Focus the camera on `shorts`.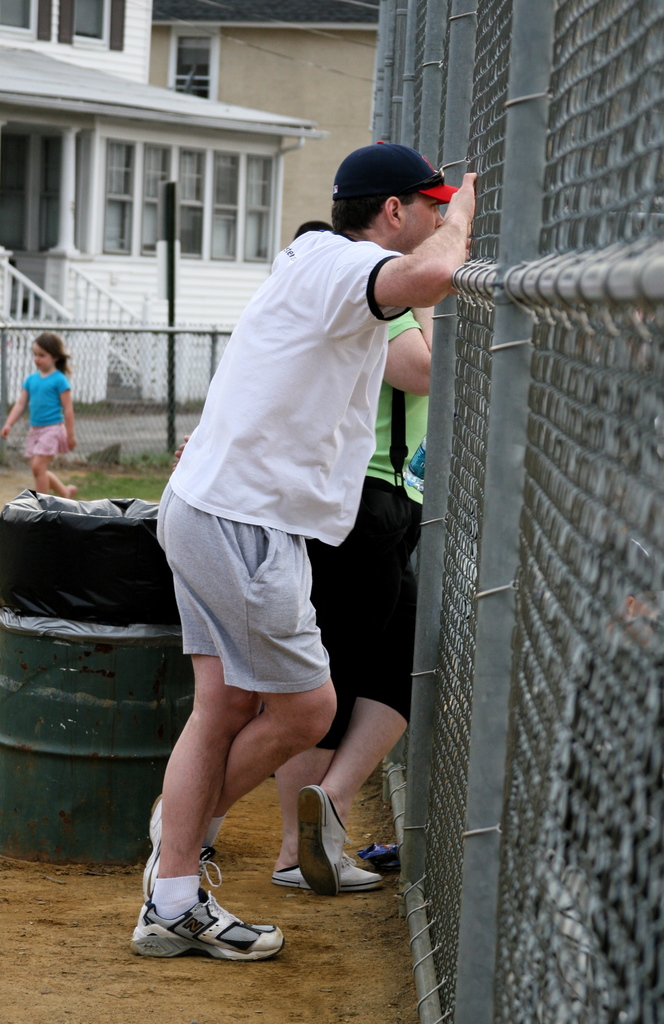
Focus region: region(20, 419, 69, 455).
